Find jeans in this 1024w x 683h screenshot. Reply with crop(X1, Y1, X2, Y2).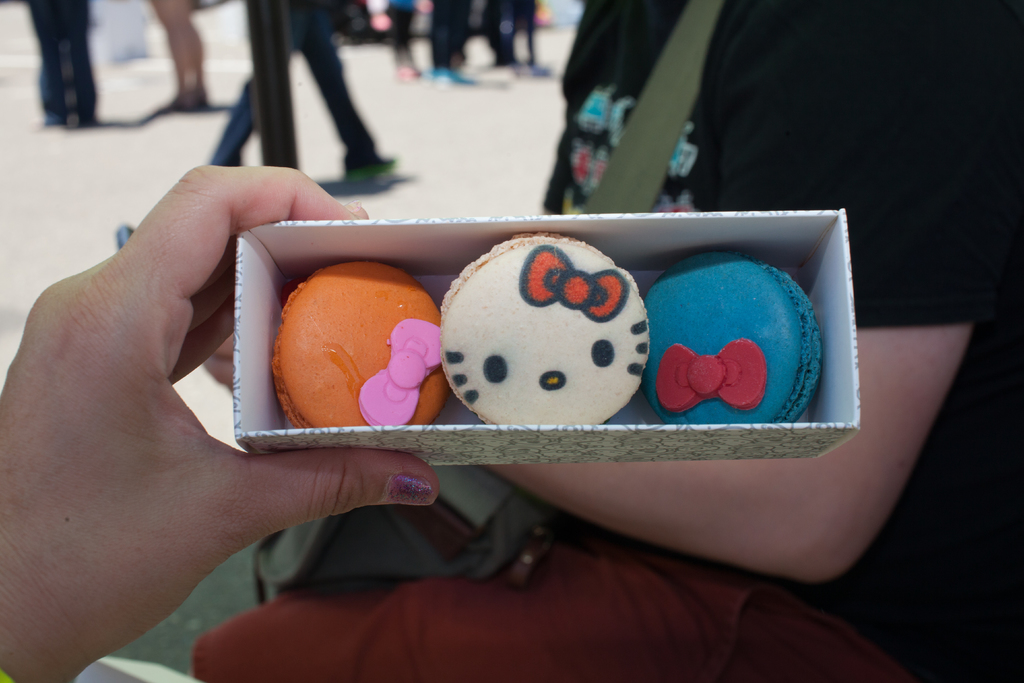
crop(431, 3, 470, 67).
